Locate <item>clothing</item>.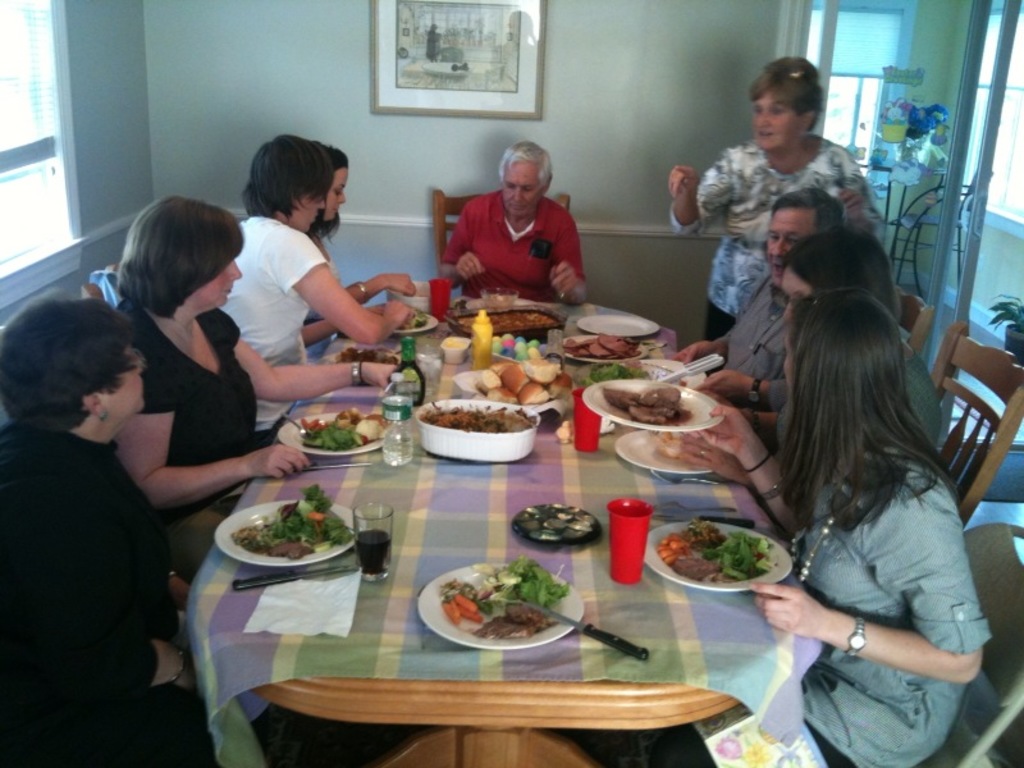
Bounding box: 160,486,247,582.
